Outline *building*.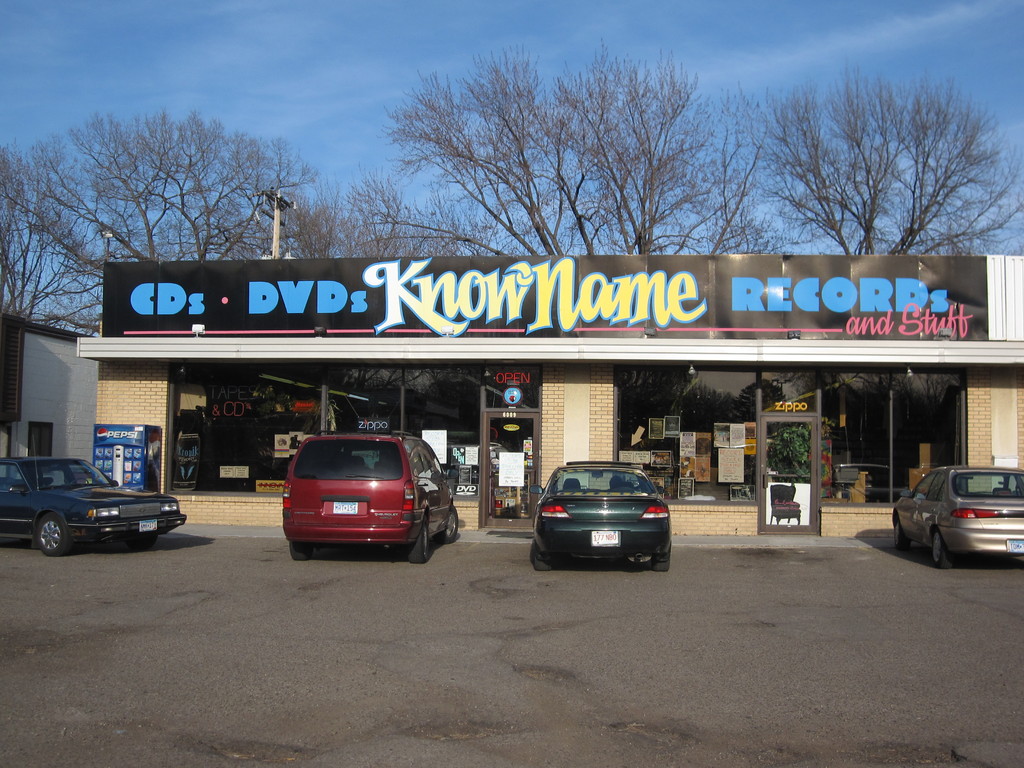
Outline: <box>0,185,1023,536</box>.
